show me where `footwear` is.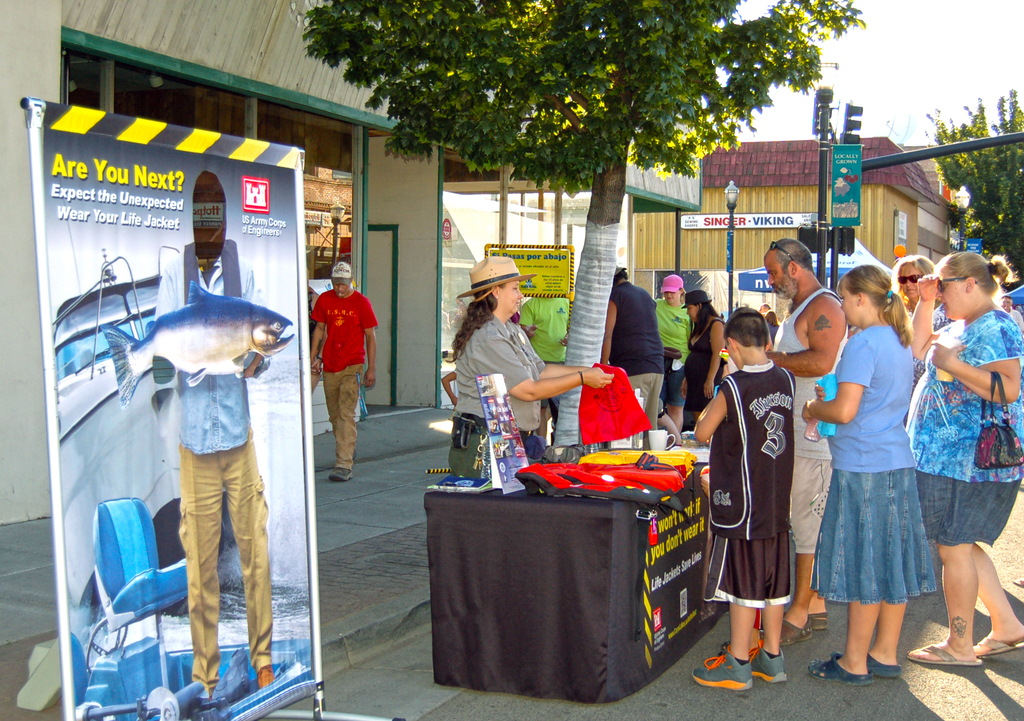
`footwear` is at l=330, t=466, r=355, b=488.
